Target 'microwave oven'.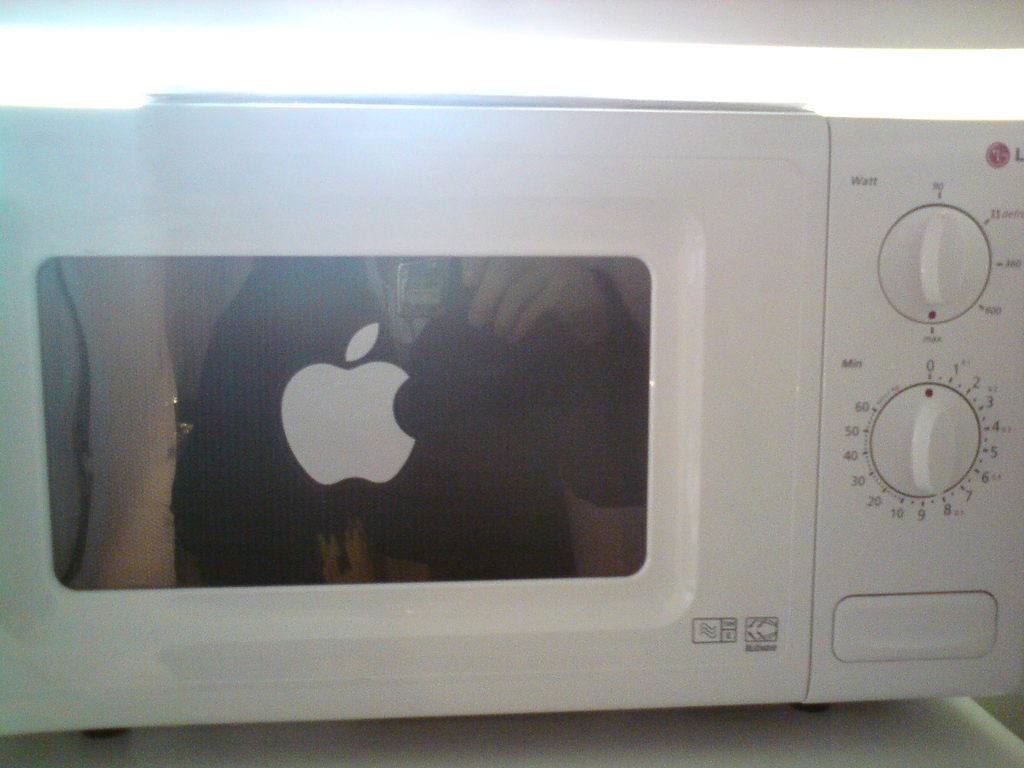
Target region: [0, 83, 1023, 714].
